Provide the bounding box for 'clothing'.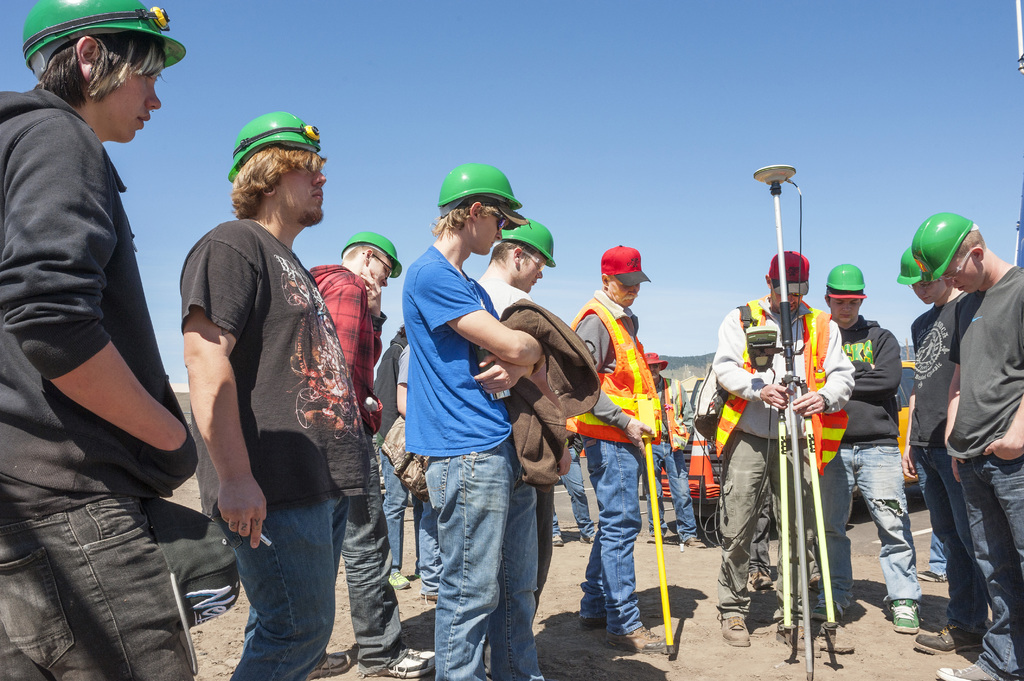
0 81 201 671.
